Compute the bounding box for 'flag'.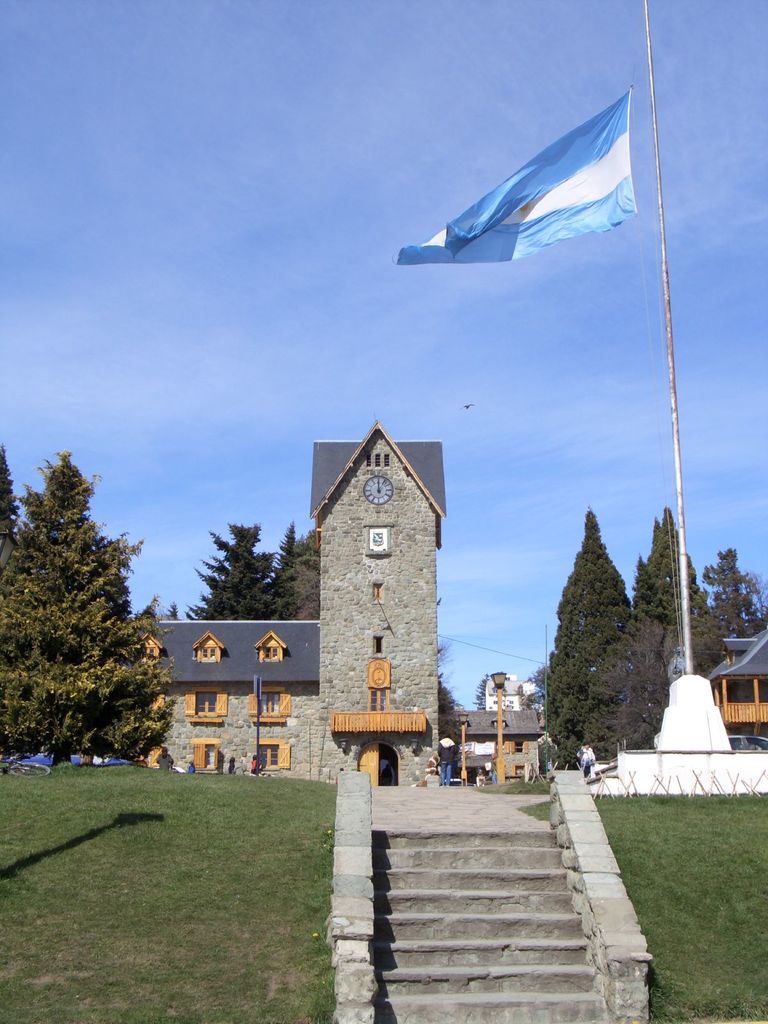
left=400, top=89, right=640, bottom=273.
